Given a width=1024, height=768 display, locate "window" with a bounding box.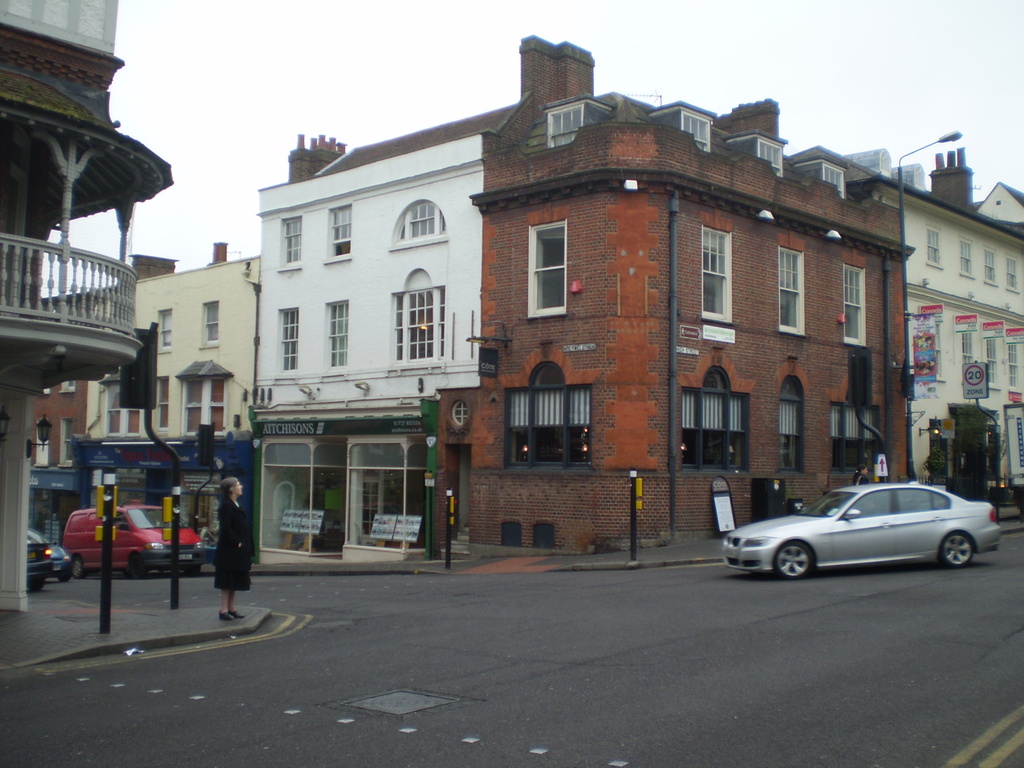
Located: BBox(392, 268, 448, 360).
